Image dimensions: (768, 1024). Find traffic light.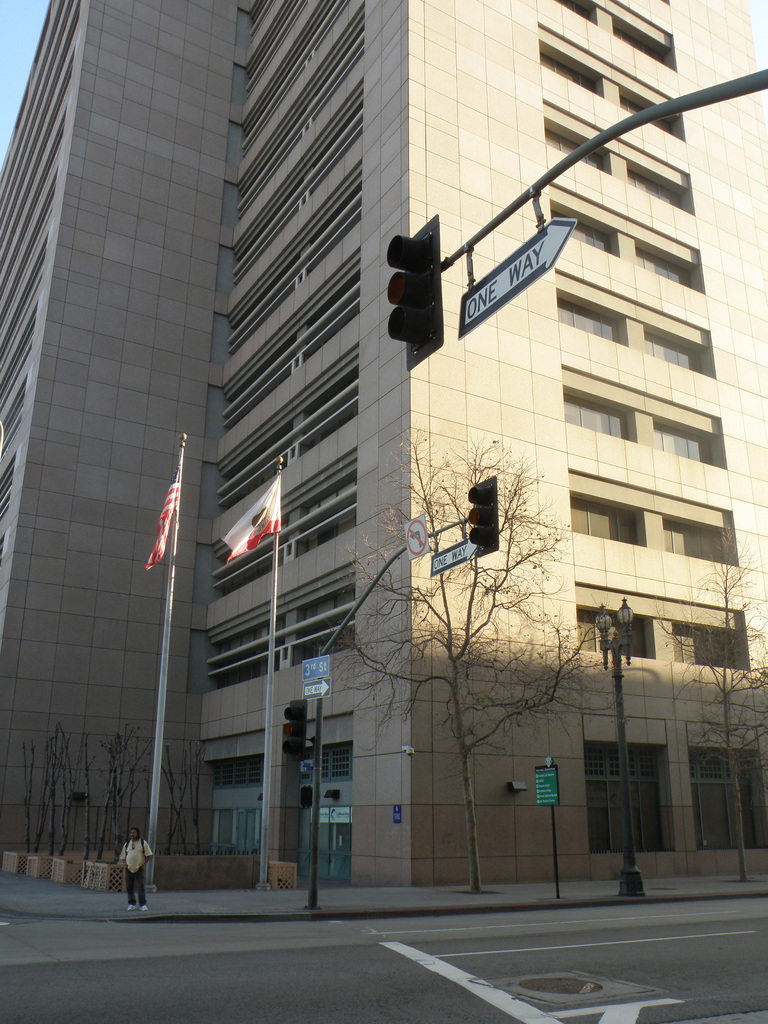
[282,700,307,765].
